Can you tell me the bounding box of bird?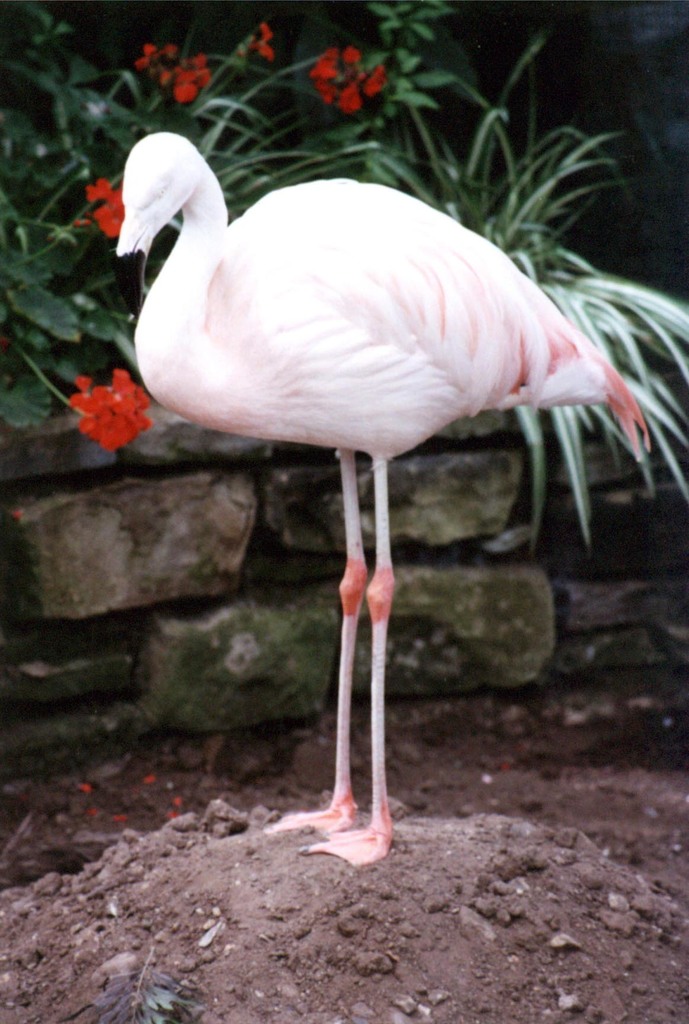
bbox=[85, 128, 651, 856].
